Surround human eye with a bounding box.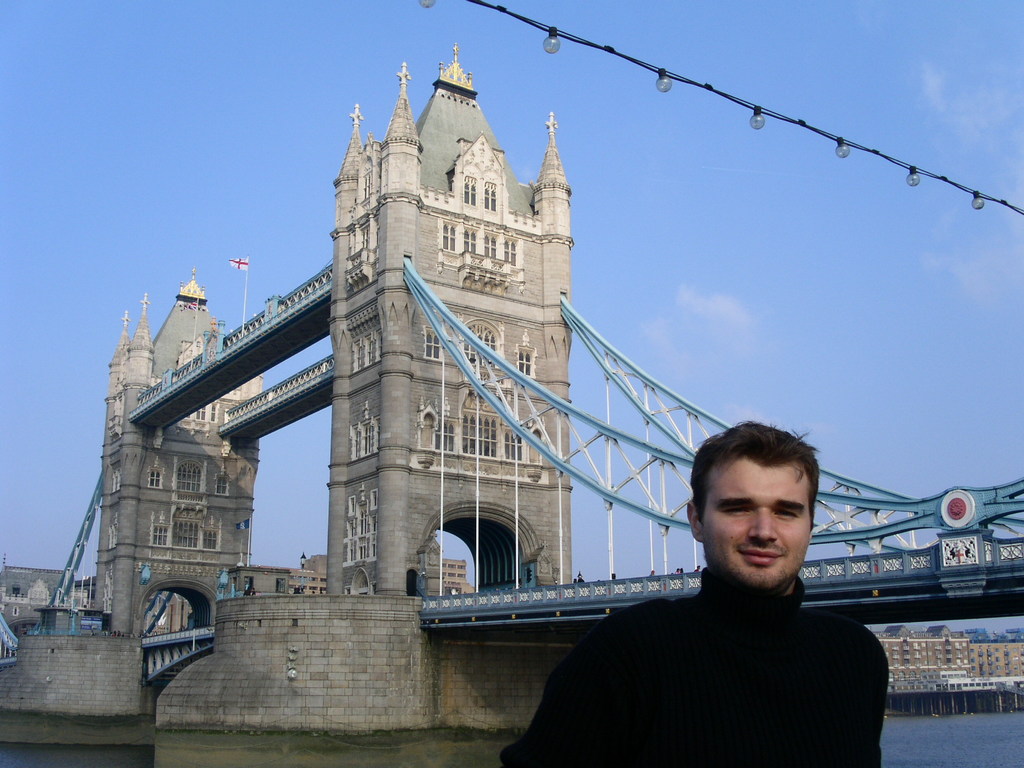
{"x1": 717, "y1": 504, "x2": 753, "y2": 518}.
